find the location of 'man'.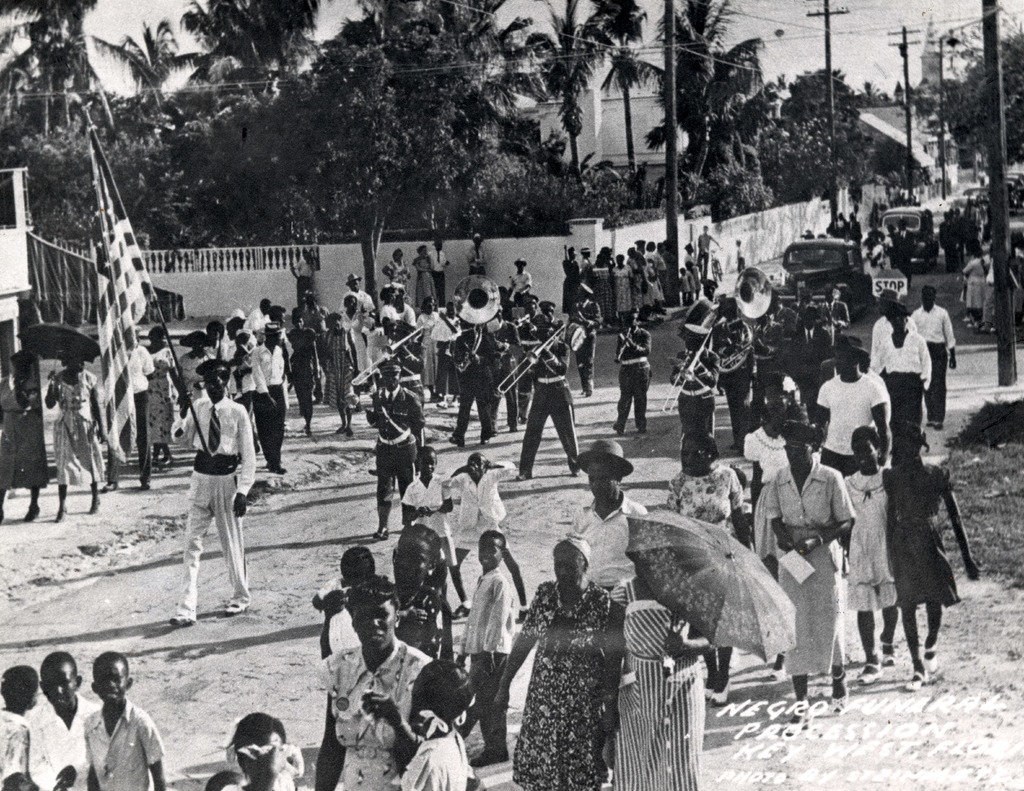
Location: bbox=[452, 322, 499, 450].
